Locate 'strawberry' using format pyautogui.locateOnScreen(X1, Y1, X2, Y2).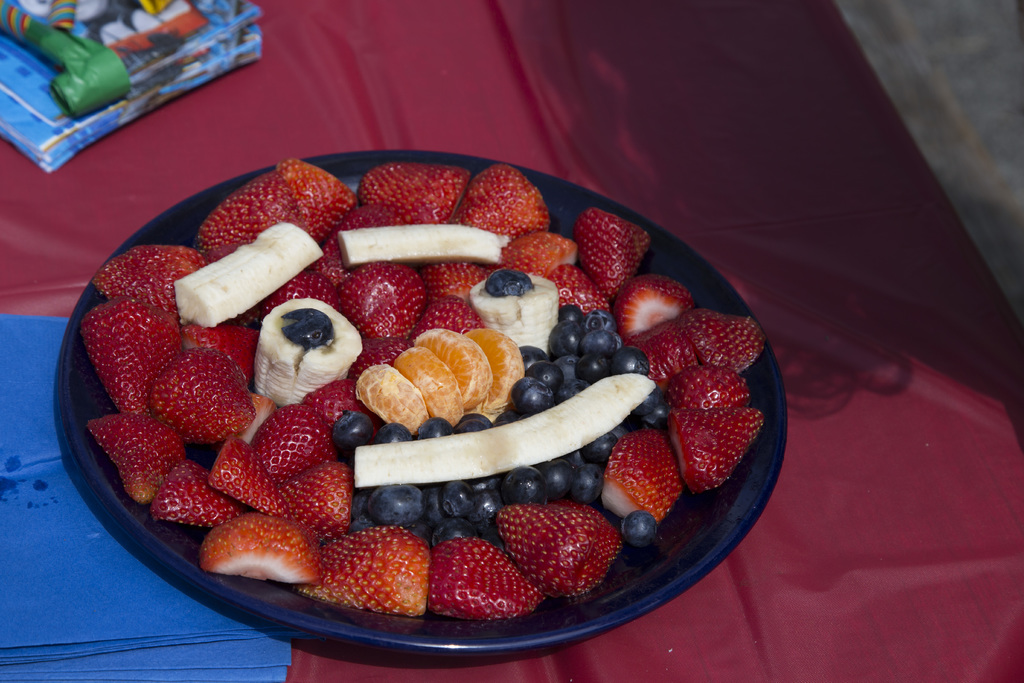
pyautogui.locateOnScreen(89, 411, 186, 506).
